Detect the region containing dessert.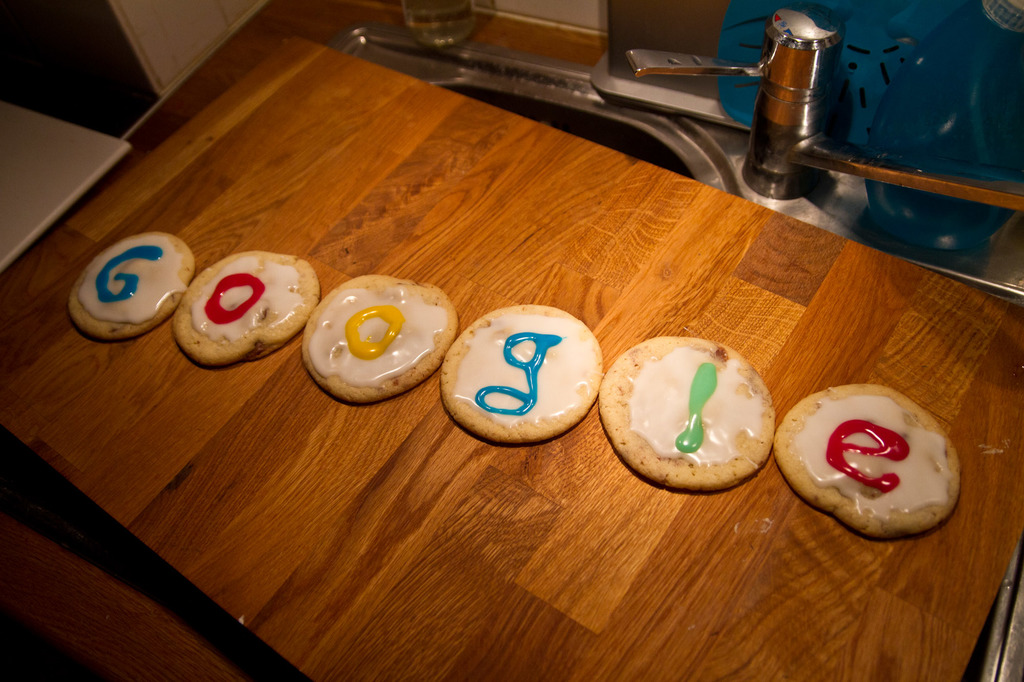
Rect(72, 232, 186, 340).
